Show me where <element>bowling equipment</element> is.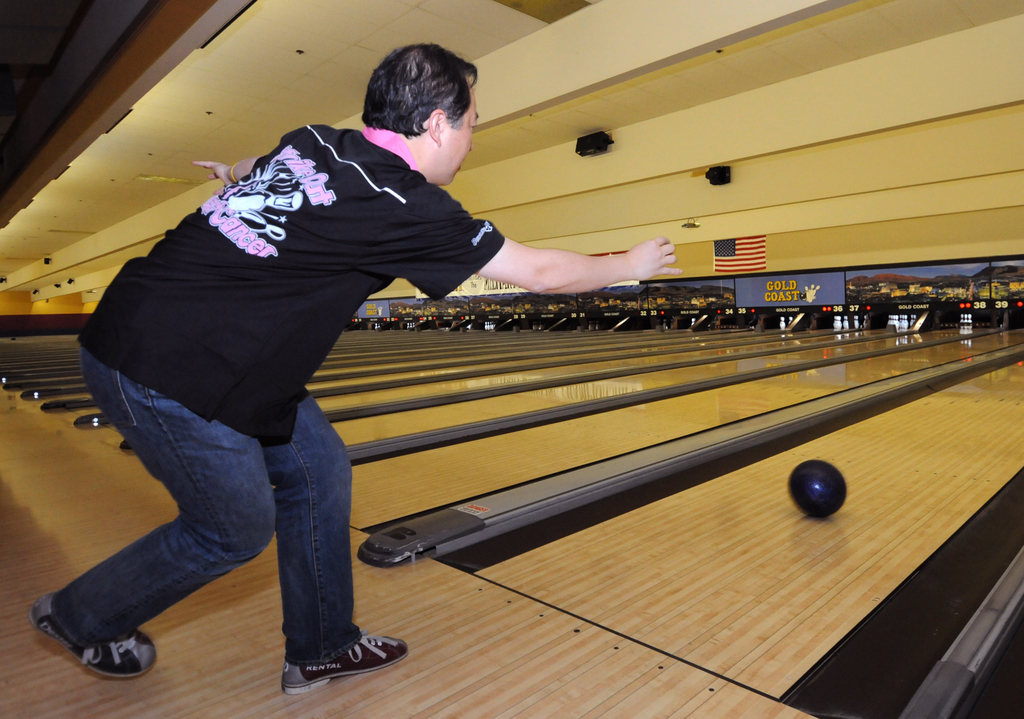
<element>bowling equipment</element> is at box(783, 452, 850, 524).
